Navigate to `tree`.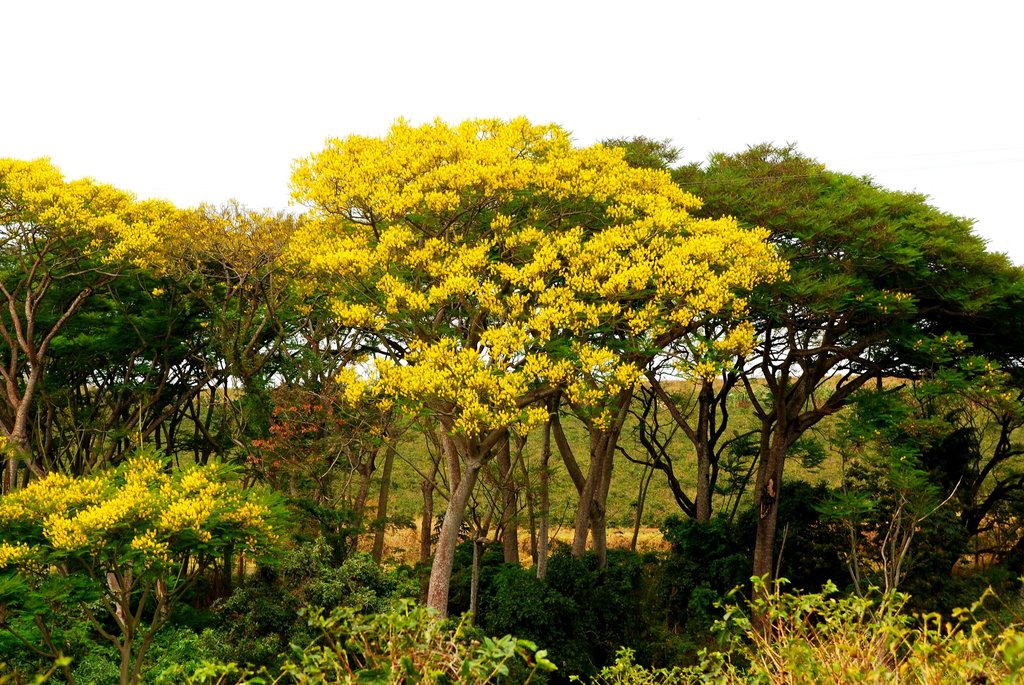
Navigation target: [left=157, top=594, right=552, bottom=684].
